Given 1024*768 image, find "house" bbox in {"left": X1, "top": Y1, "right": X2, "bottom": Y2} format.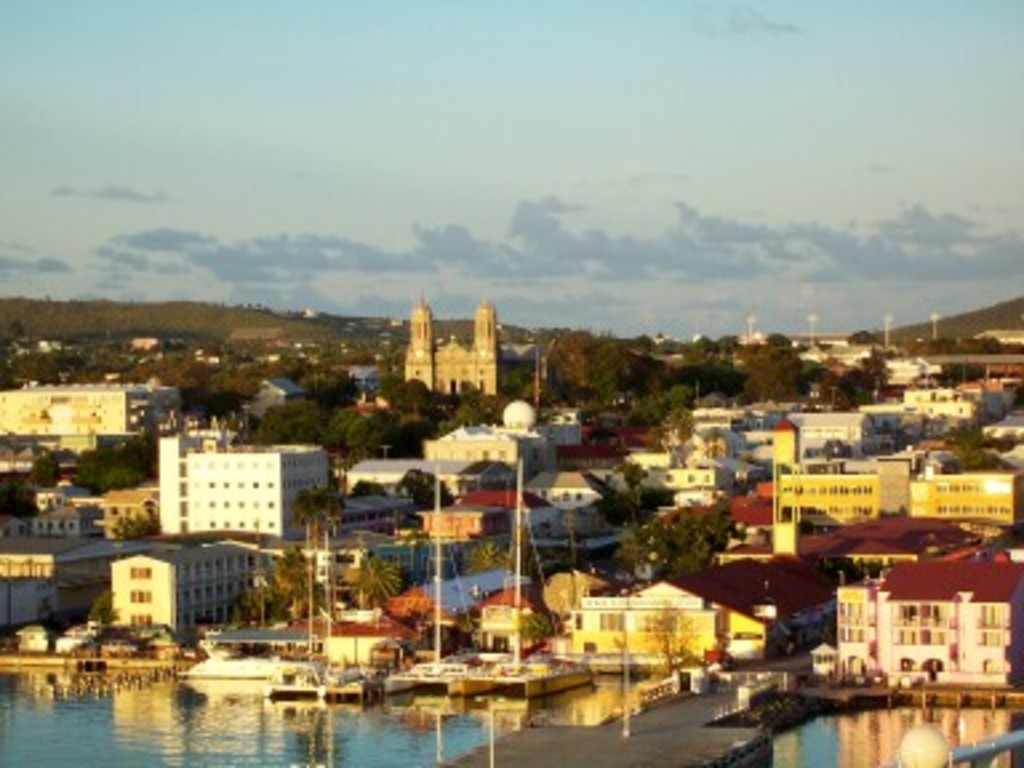
{"left": 349, "top": 443, "right": 477, "bottom": 501}.
